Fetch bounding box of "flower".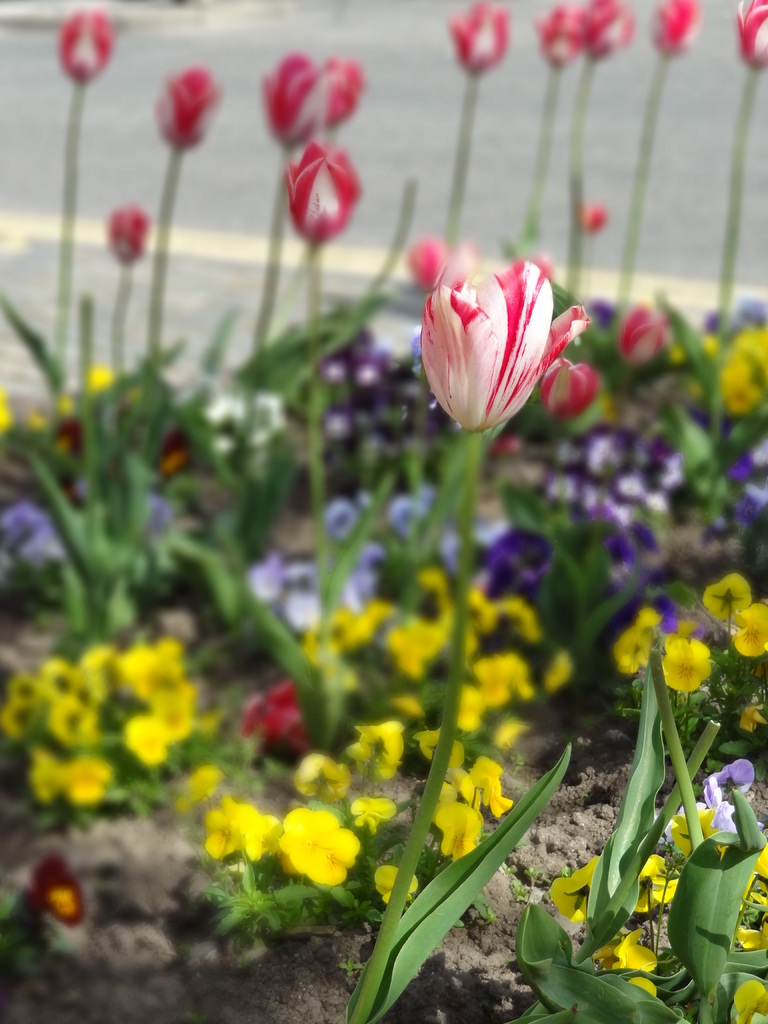
Bbox: pyautogui.locateOnScreen(437, 6, 511, 64).
